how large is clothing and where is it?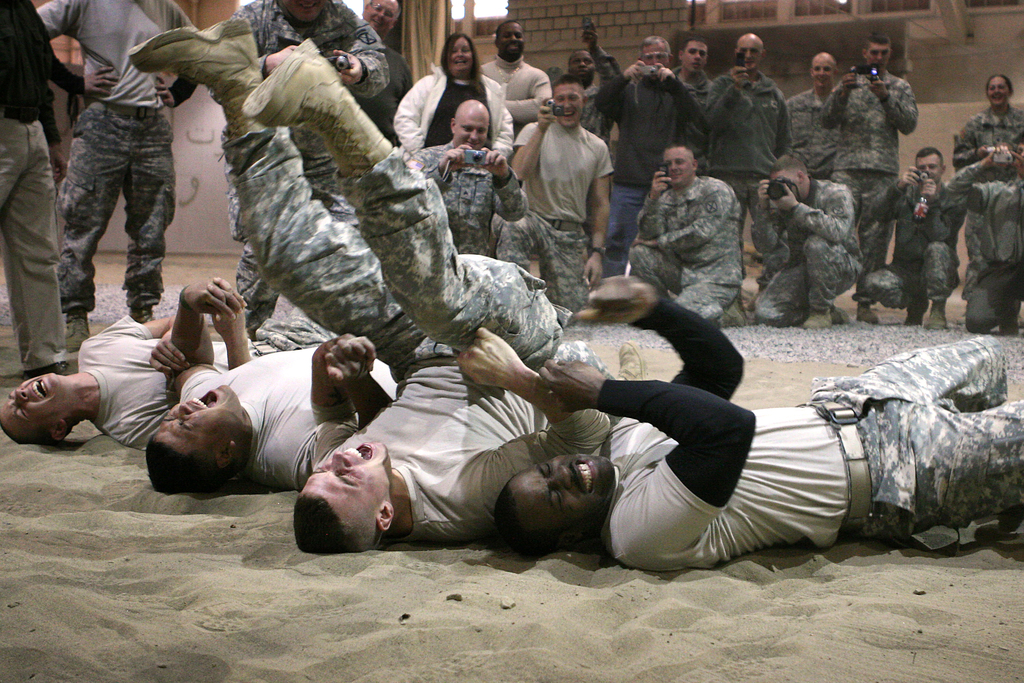
Bounding box: [705, 63, 794, 202].
